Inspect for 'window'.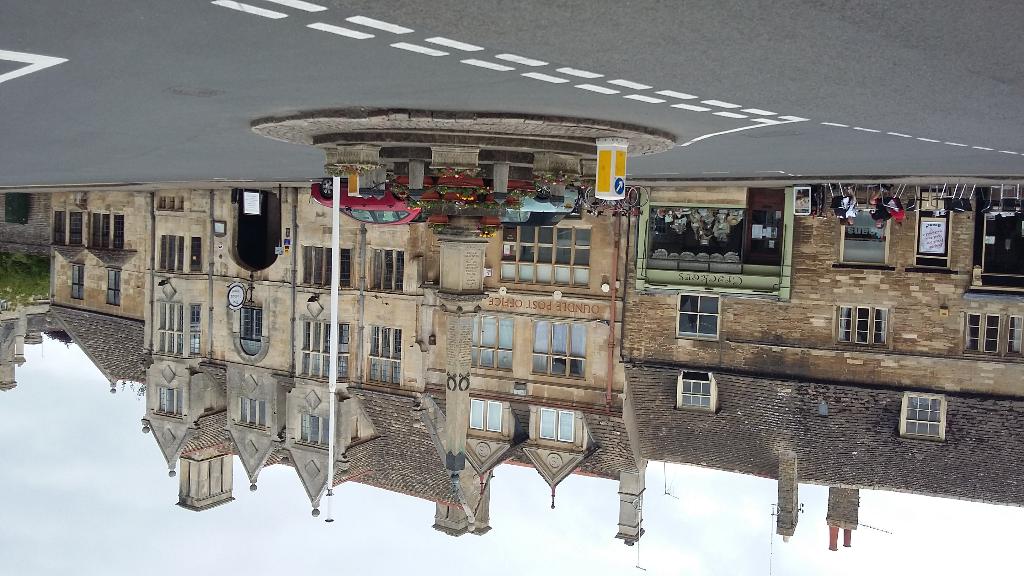
Inspection: <bbox>533, 405, 582, 447</bbox>.
